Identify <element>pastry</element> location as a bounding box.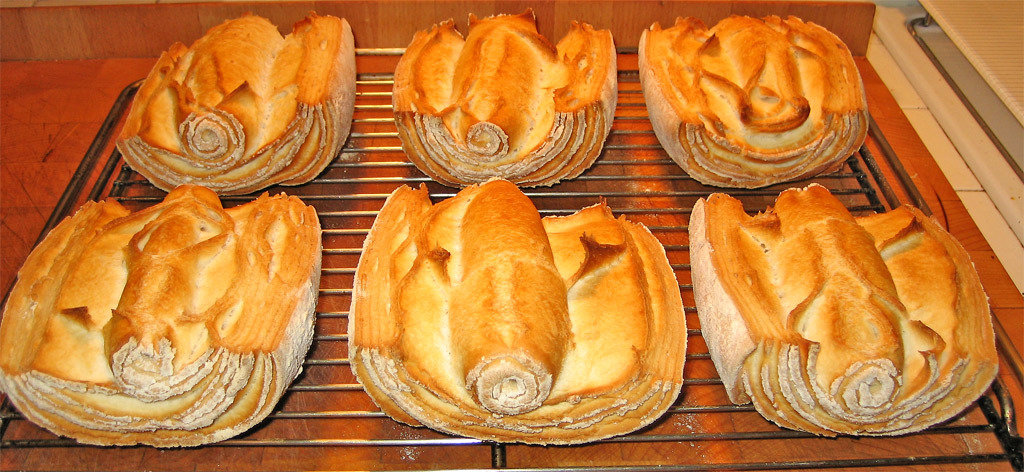
[x1=3, y1=189, x2=322, y2=450].
